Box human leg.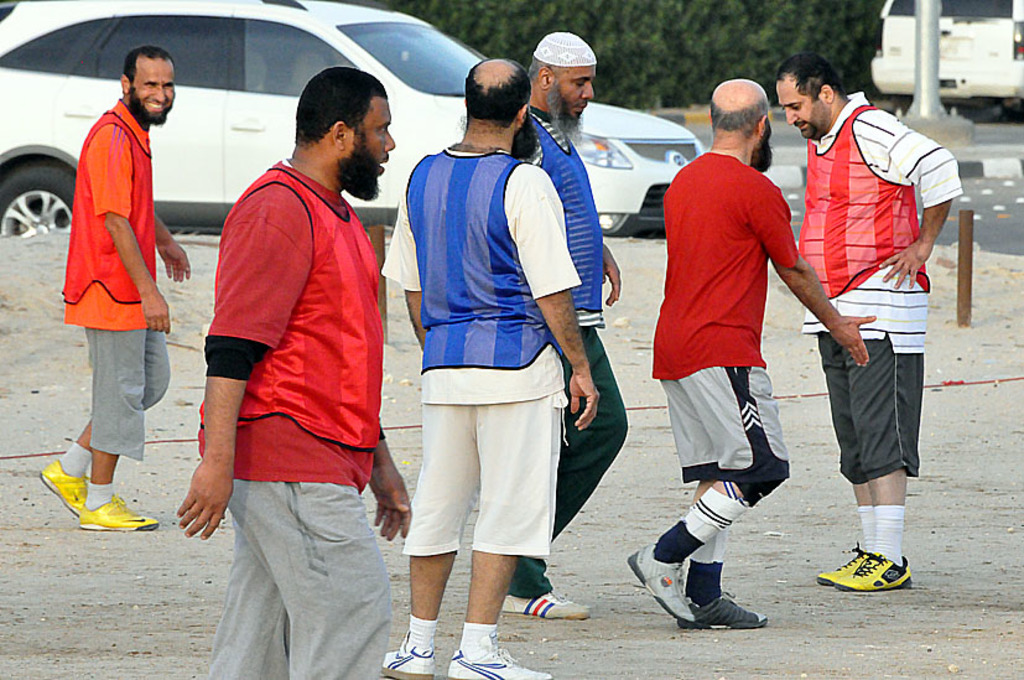
bbox=[45, 320, 170, 512].
